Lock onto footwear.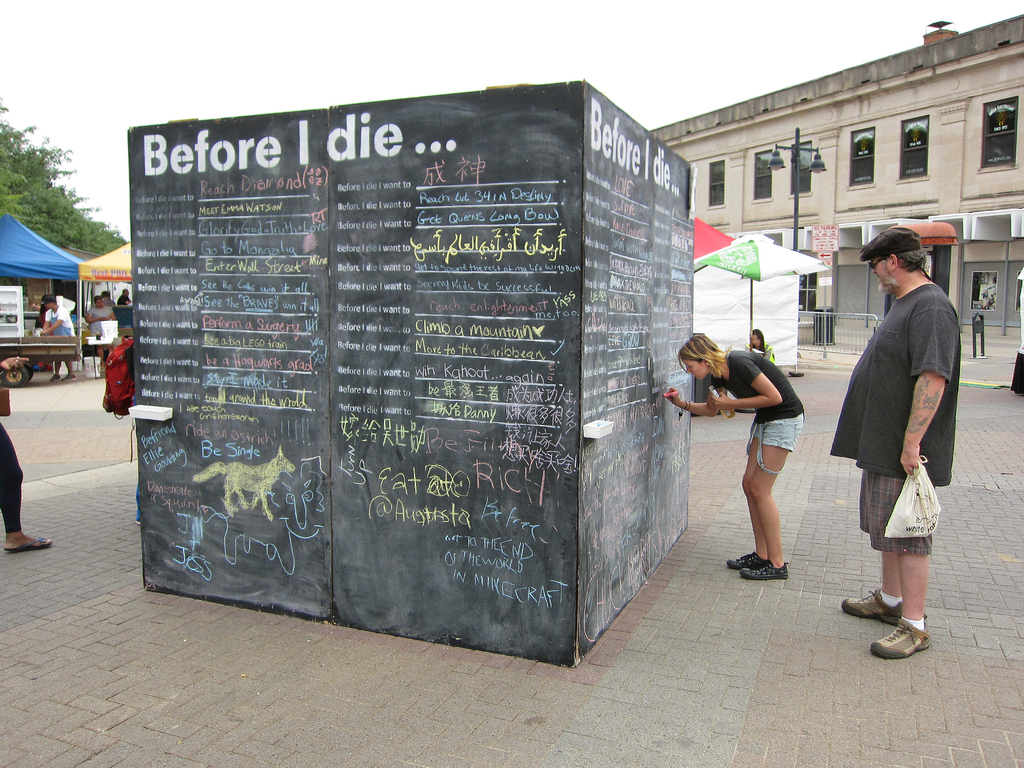
Locked: x1=49 y1=374 x2=61 y2=382.
